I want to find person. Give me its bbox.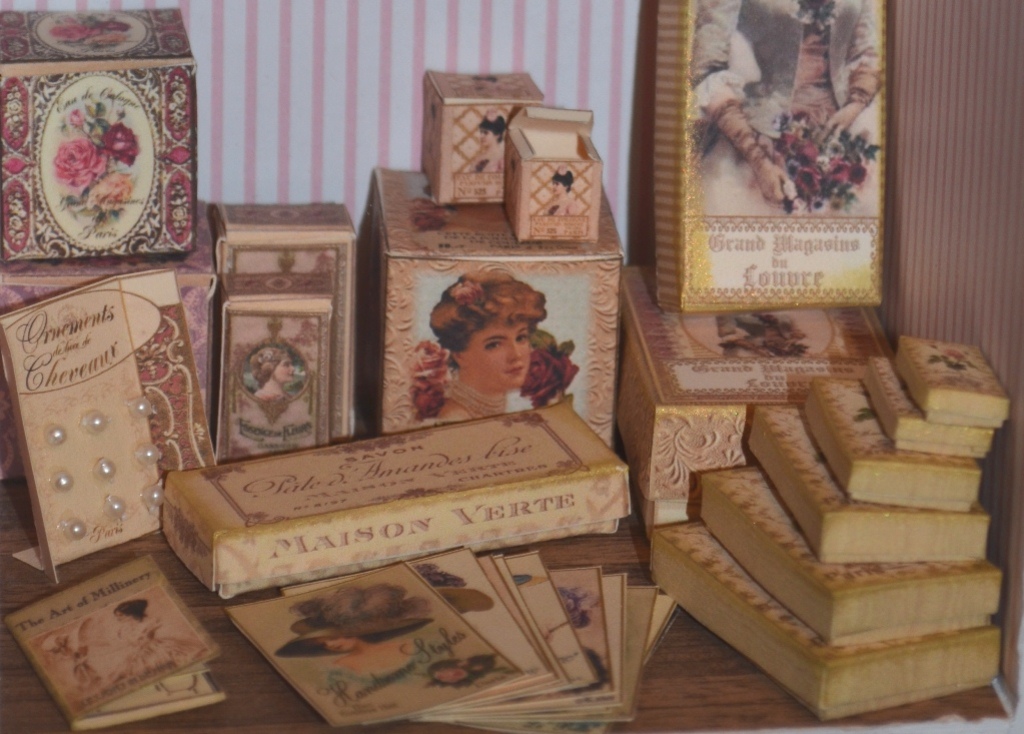
{"x1": 690, "y1": 0, "x2": 885, "y2": 209}.
